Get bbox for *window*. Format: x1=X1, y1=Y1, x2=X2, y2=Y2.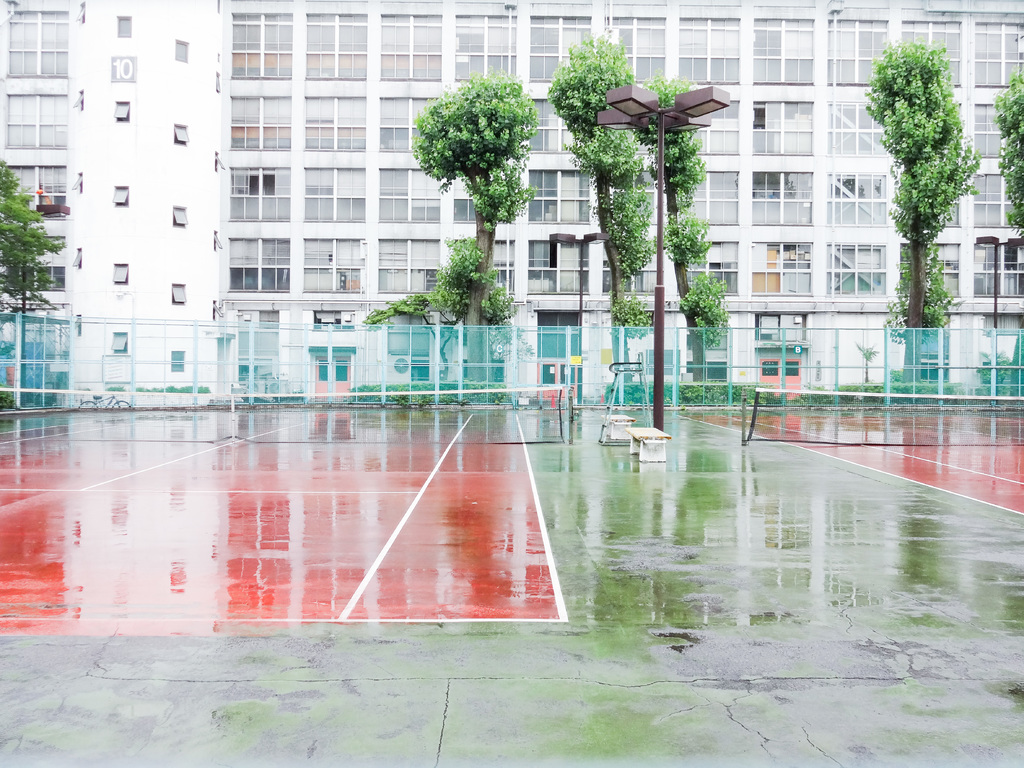
x1=604, y1=248, x2=657, y2=294.
